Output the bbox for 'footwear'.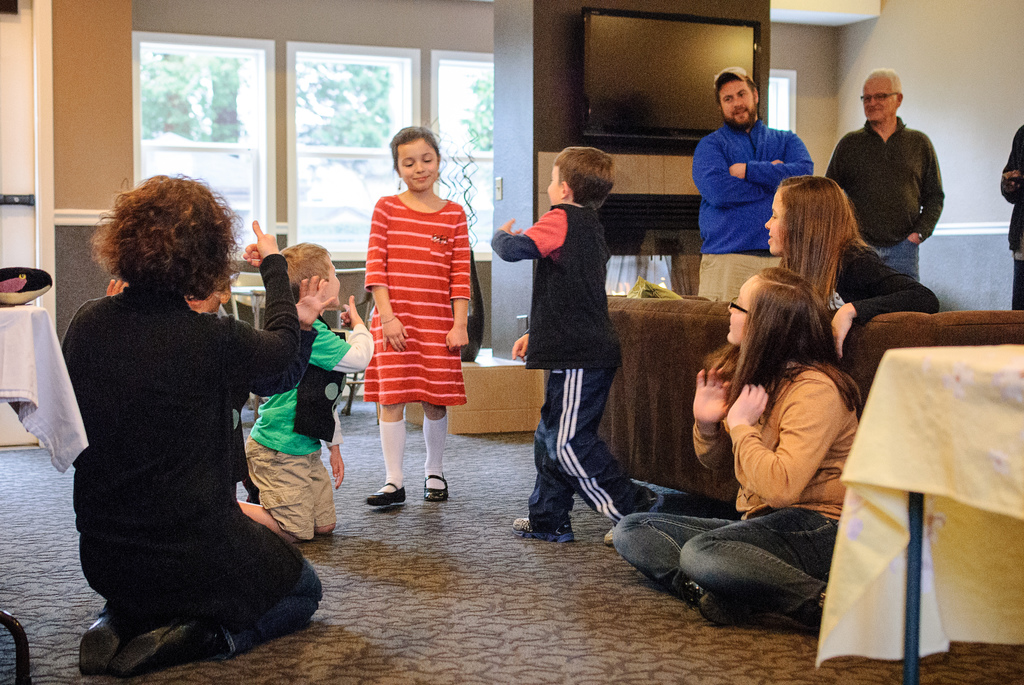
[363,475,405,508].
